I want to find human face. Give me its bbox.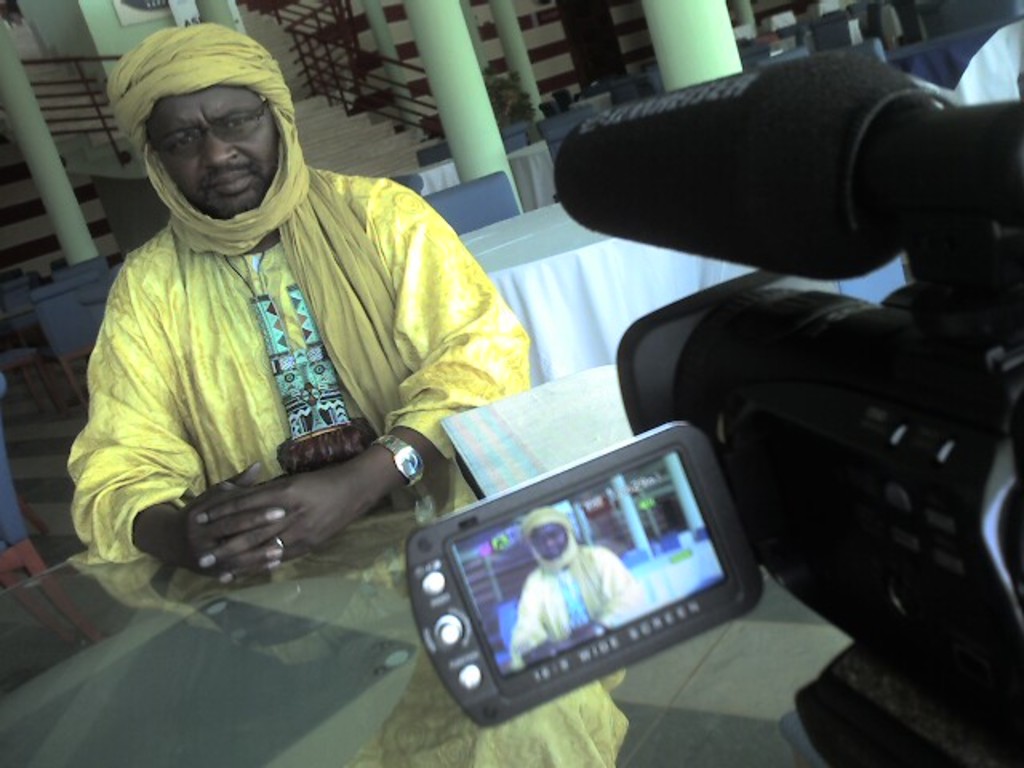
(x1=144, y1=83, x2=280, y2=219).
